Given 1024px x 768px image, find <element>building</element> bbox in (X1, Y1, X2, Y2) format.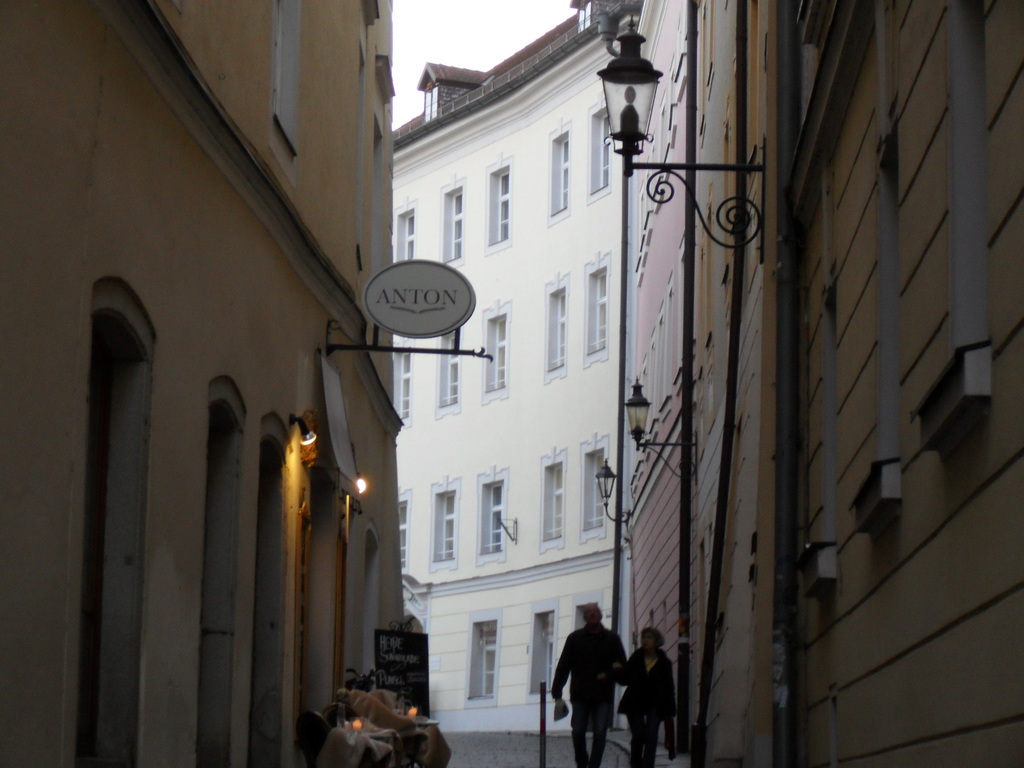
(391, 0, 643, 732).
